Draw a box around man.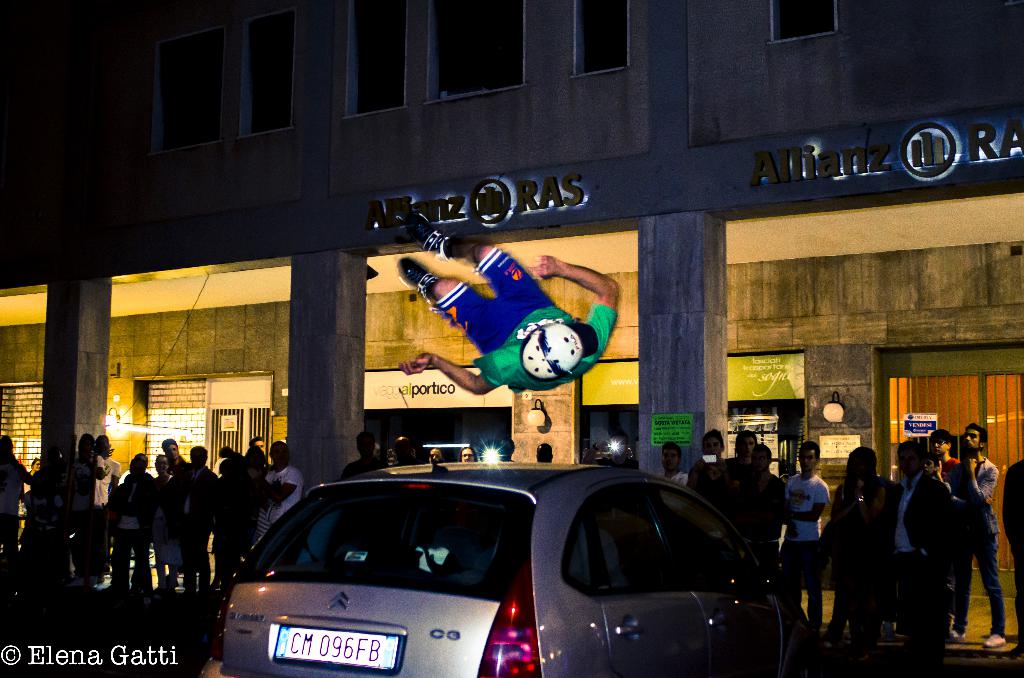
left=339, top=435, right=387, bottom=540.
